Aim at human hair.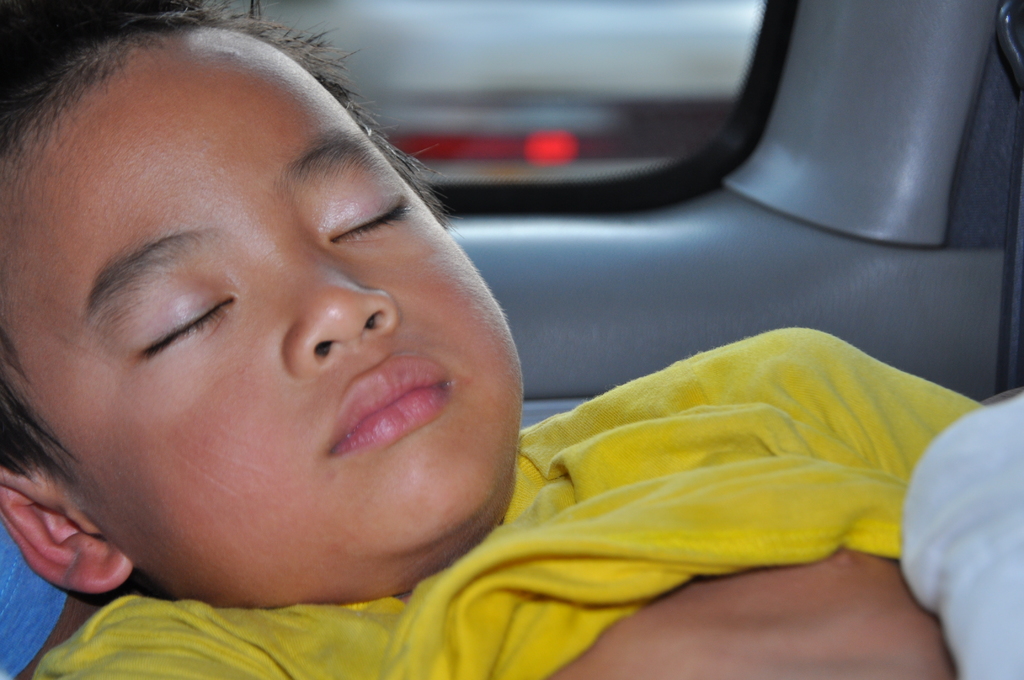
Aimed at BBox(0, 0, 453, 474).
